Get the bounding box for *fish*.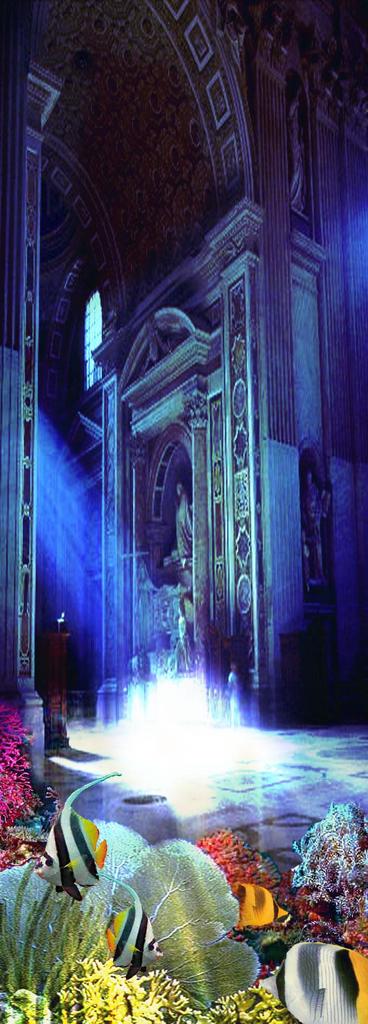
(27, 767, 122, 902).
